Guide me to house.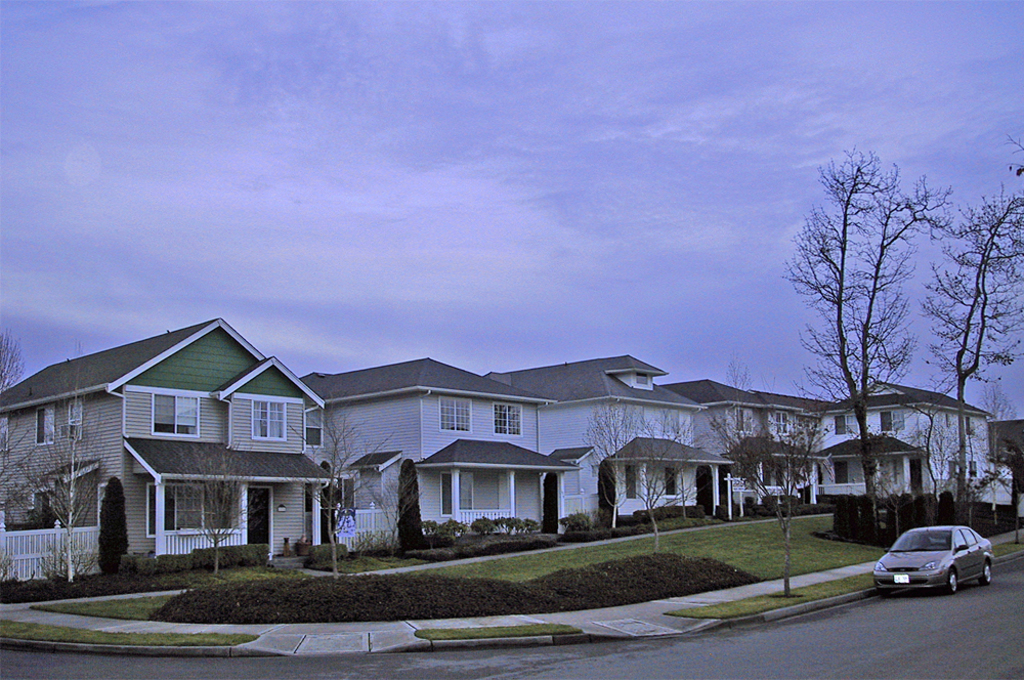
Guidance: region(822, 364, 1018, 496).
